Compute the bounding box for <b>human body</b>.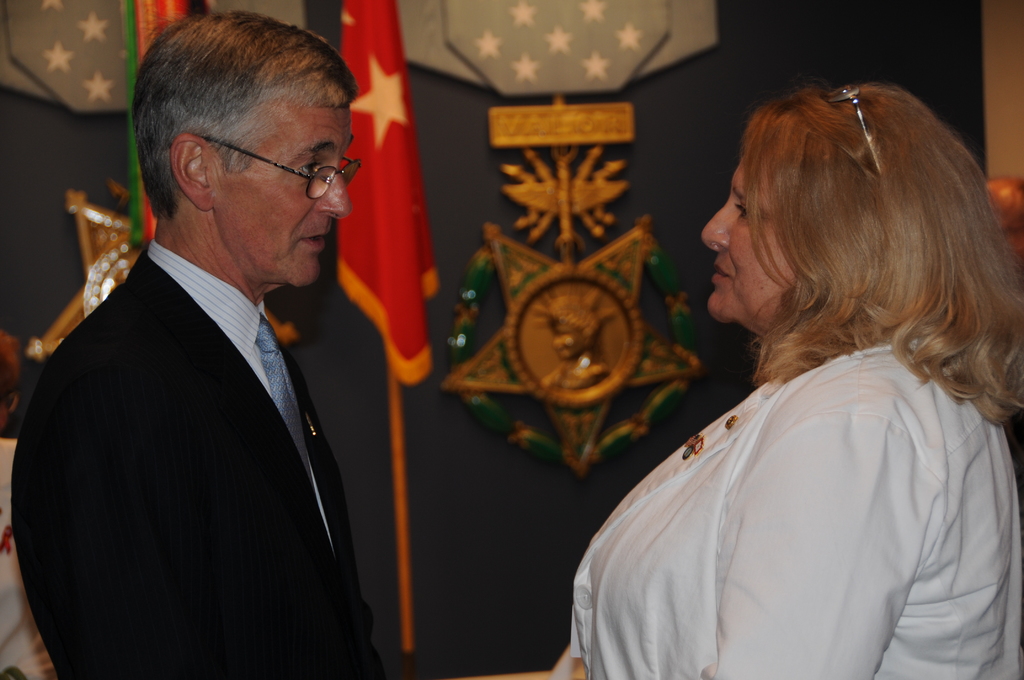
region(13, 230, 405, 679).
